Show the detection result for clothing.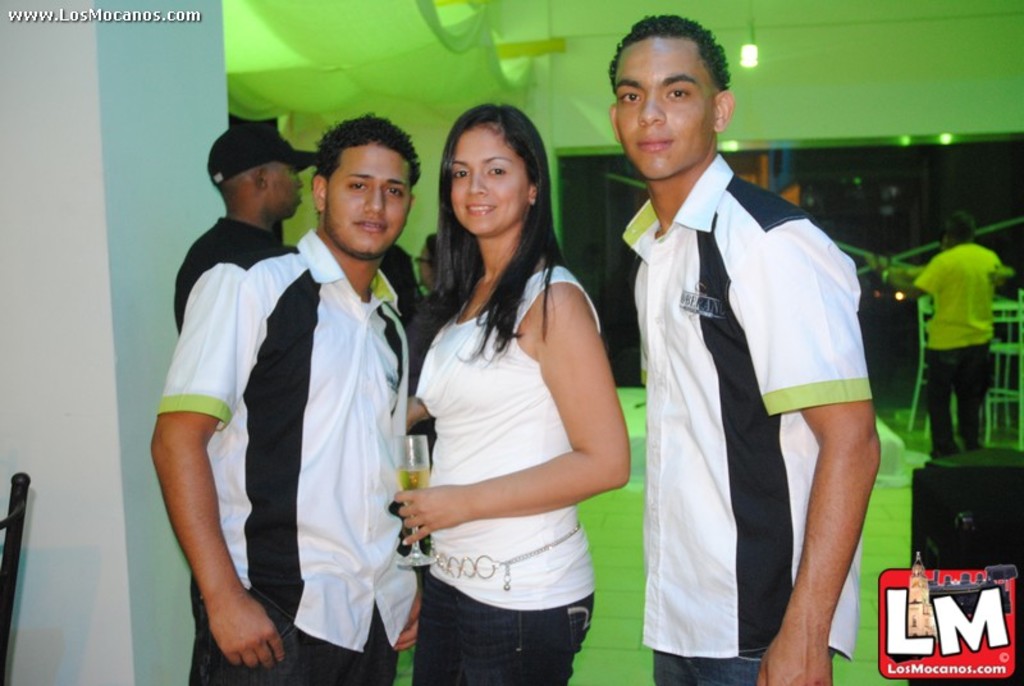
<bbox>160, 229, 480, 685</bbox>.
